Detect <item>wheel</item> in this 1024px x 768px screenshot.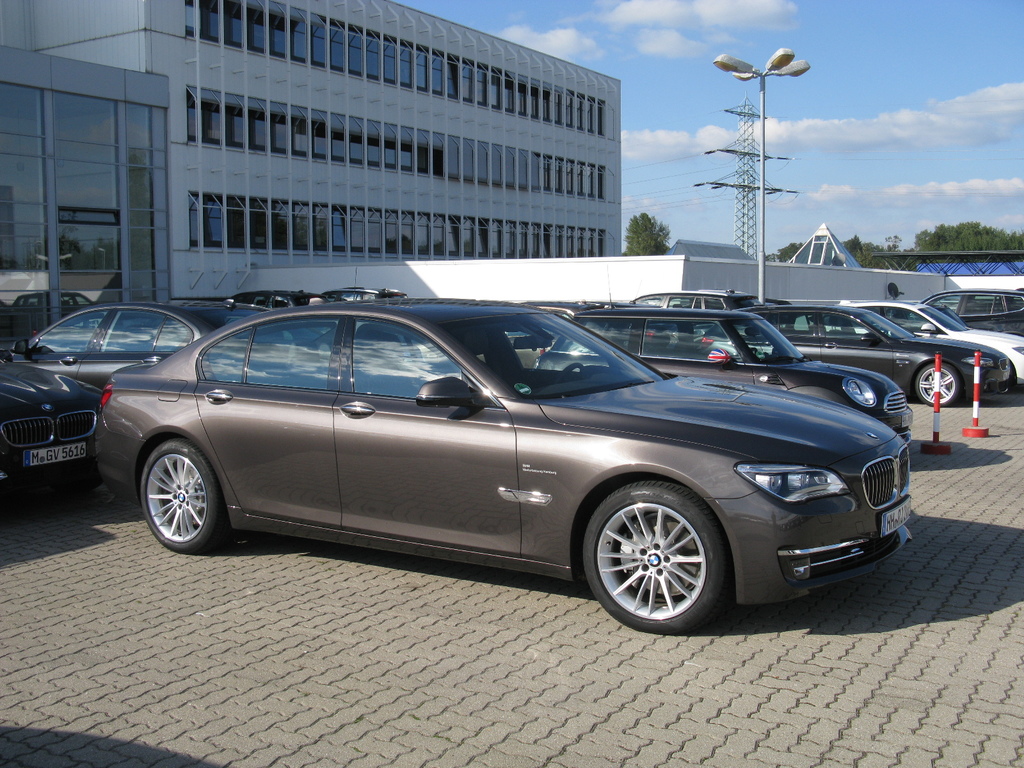
Detection: (140, 437, 225, 553).
